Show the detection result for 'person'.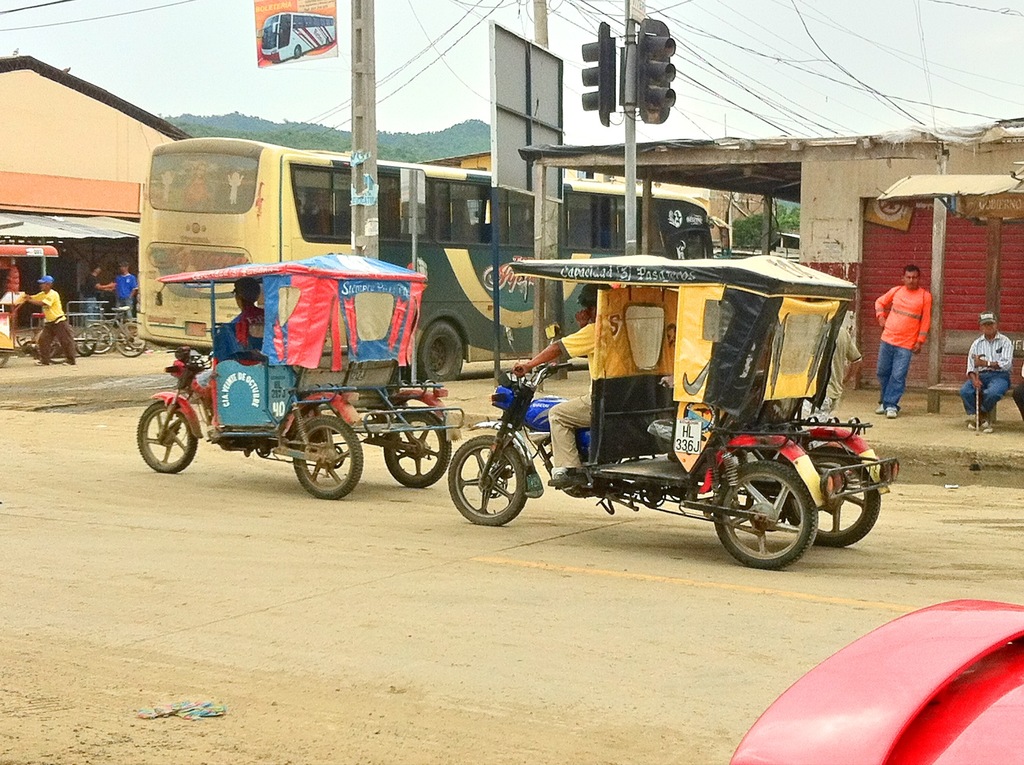
(93,259,137,325).
